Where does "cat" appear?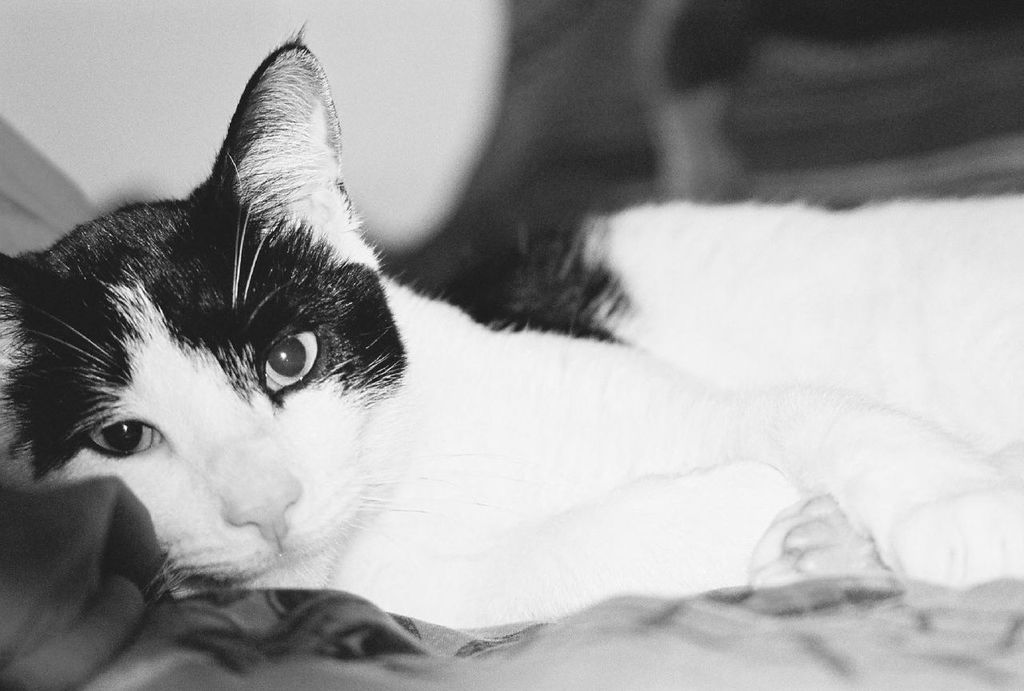
Appears at [0,20,1017,629].
